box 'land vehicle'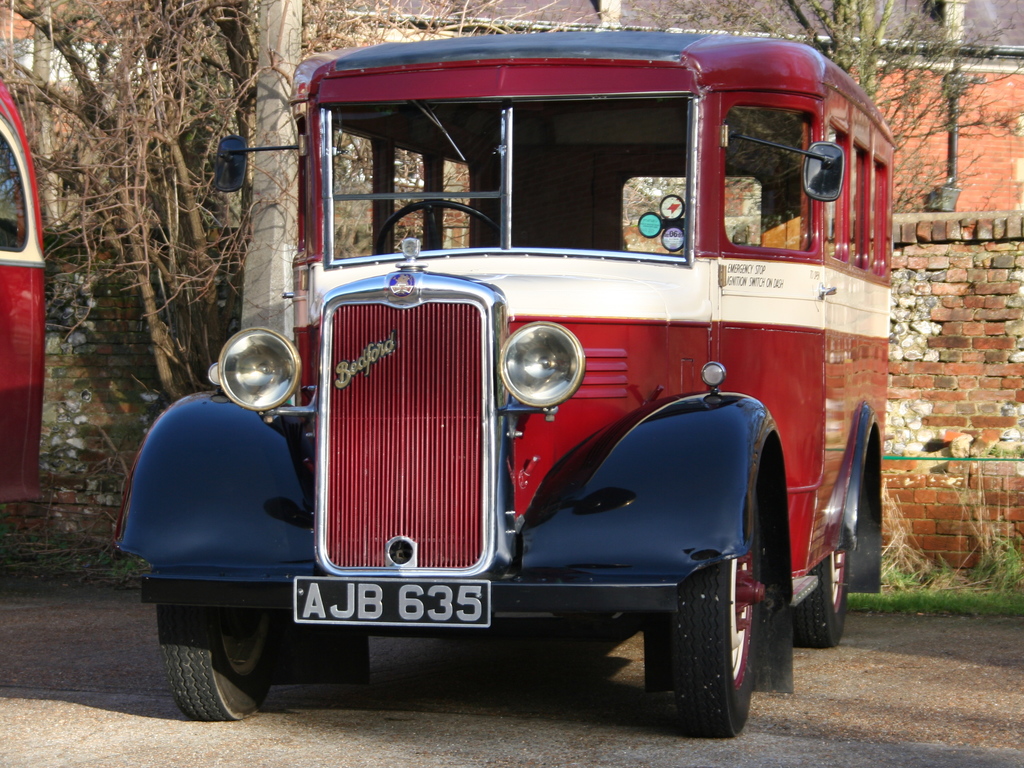
[left=113, top=40, right=893, bottom=735]
